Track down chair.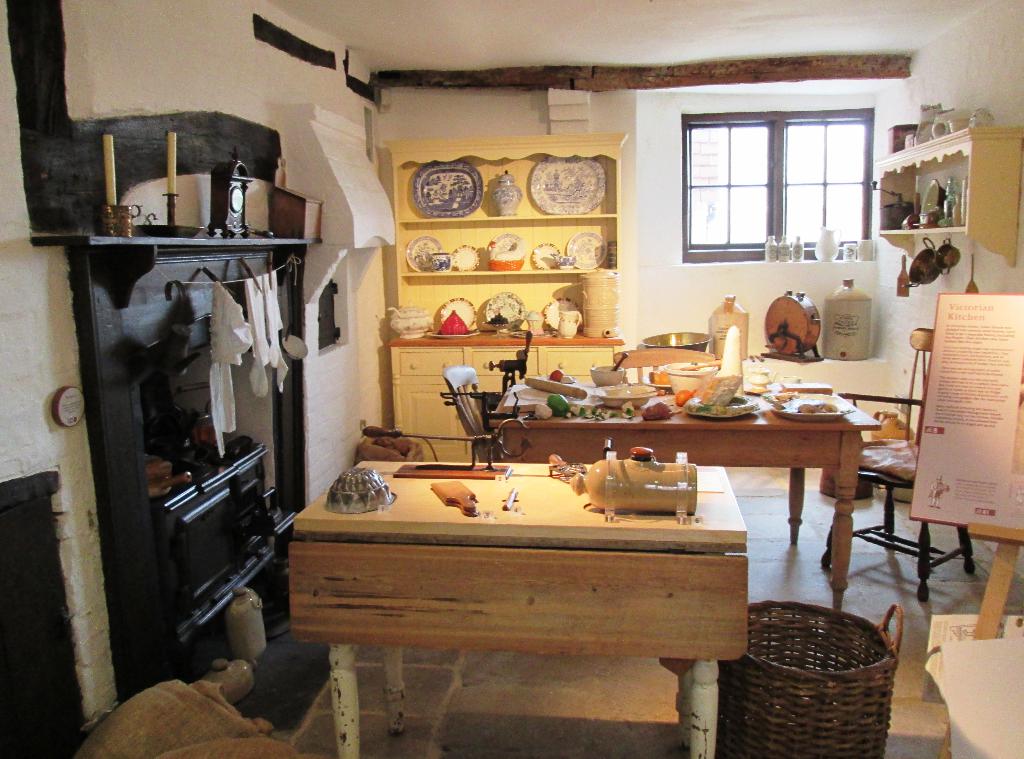
Tracked to crop(822, 389, 977, 598).
